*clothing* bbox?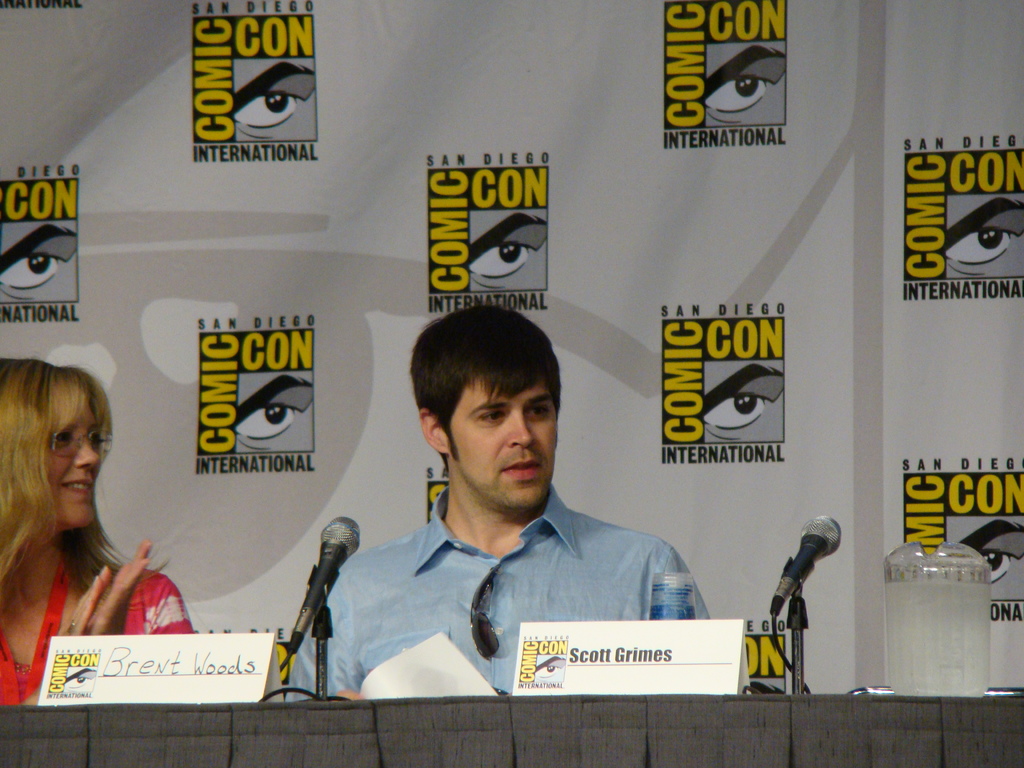
<region>313, 443, 728, 700</region>
